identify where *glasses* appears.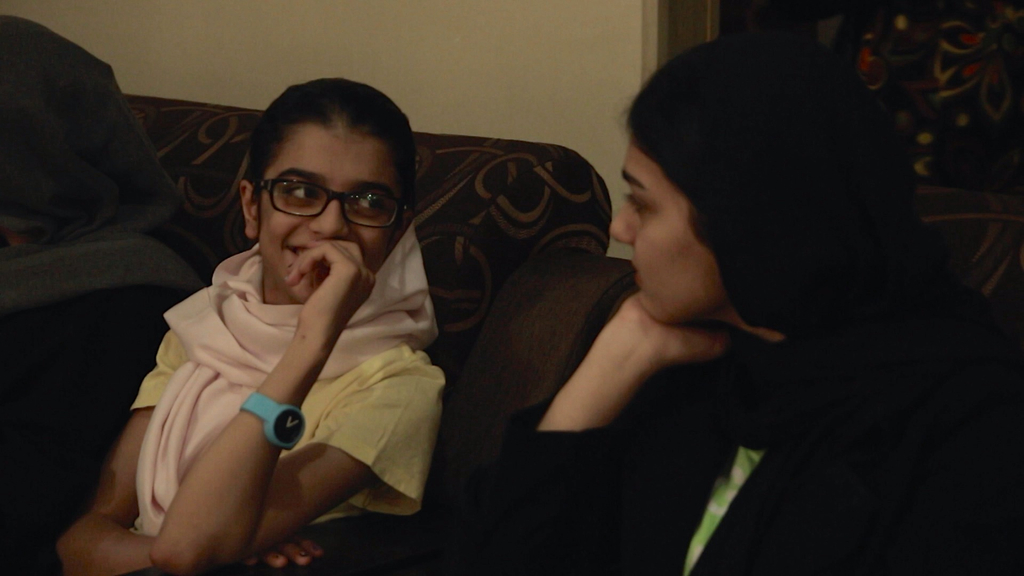
Appears at (left=250, top=177, right=423, bottom=236).
